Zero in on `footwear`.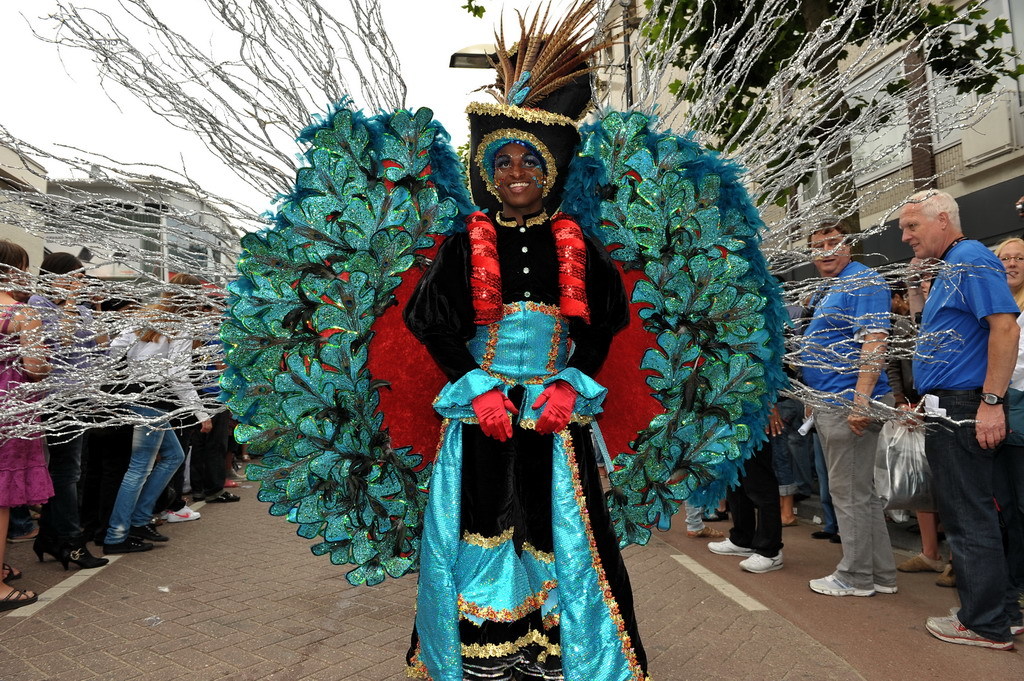
Zeroed in: (x1=898, y1=550, x2=946, y2=574).
